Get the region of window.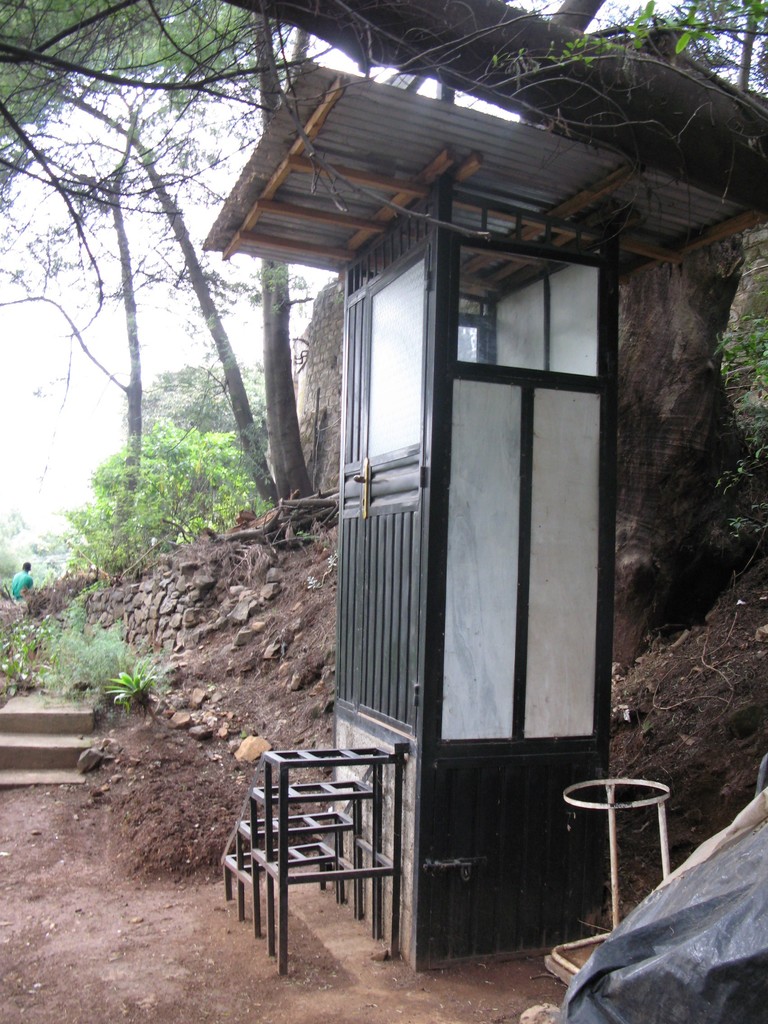
box(422, 194, 630, 760).
